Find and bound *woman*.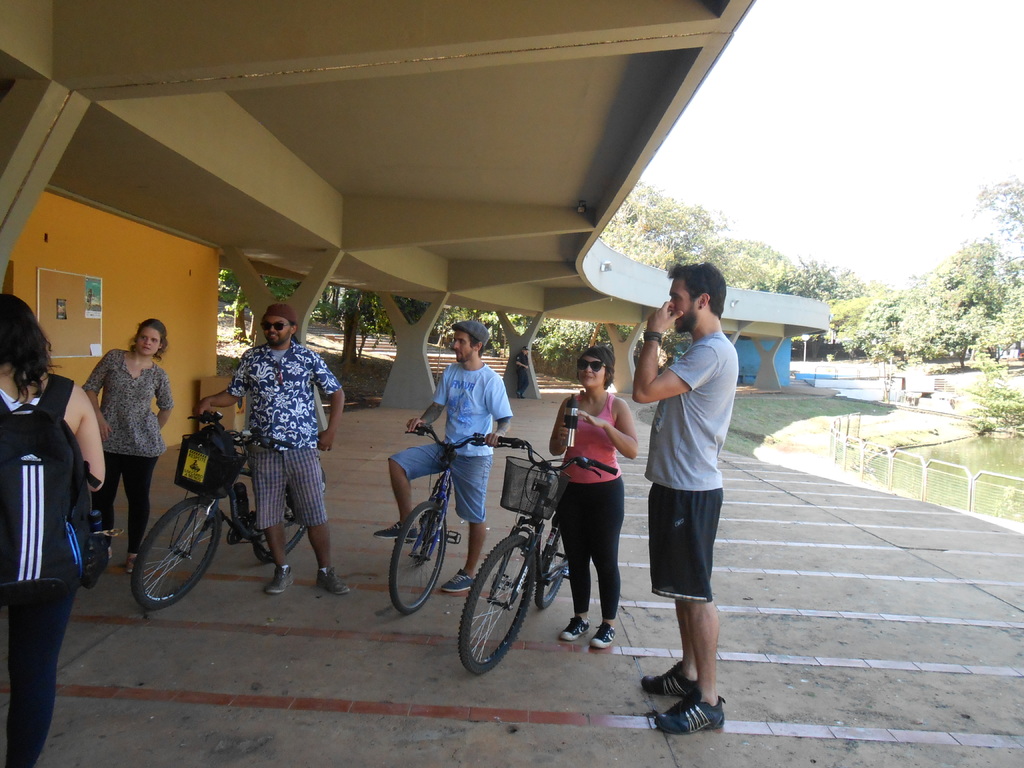
Bound: x1=546, y1=348, x2=637, y2=648.
